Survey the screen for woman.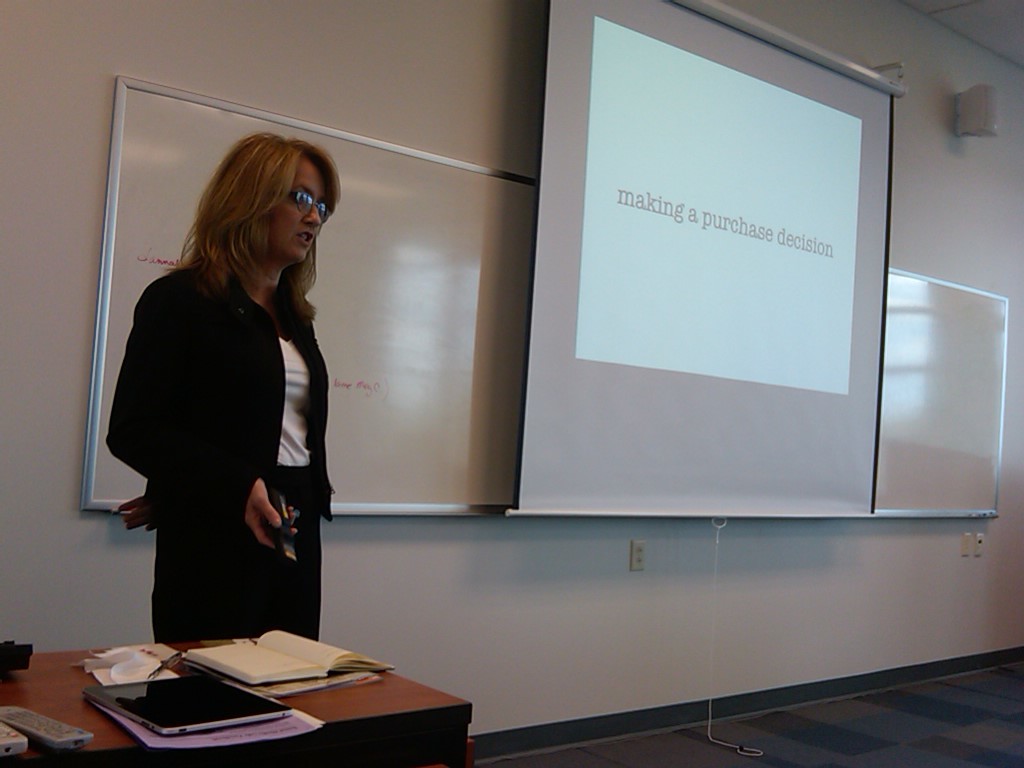
Survey found: detection(94, 129, 351, 652).
